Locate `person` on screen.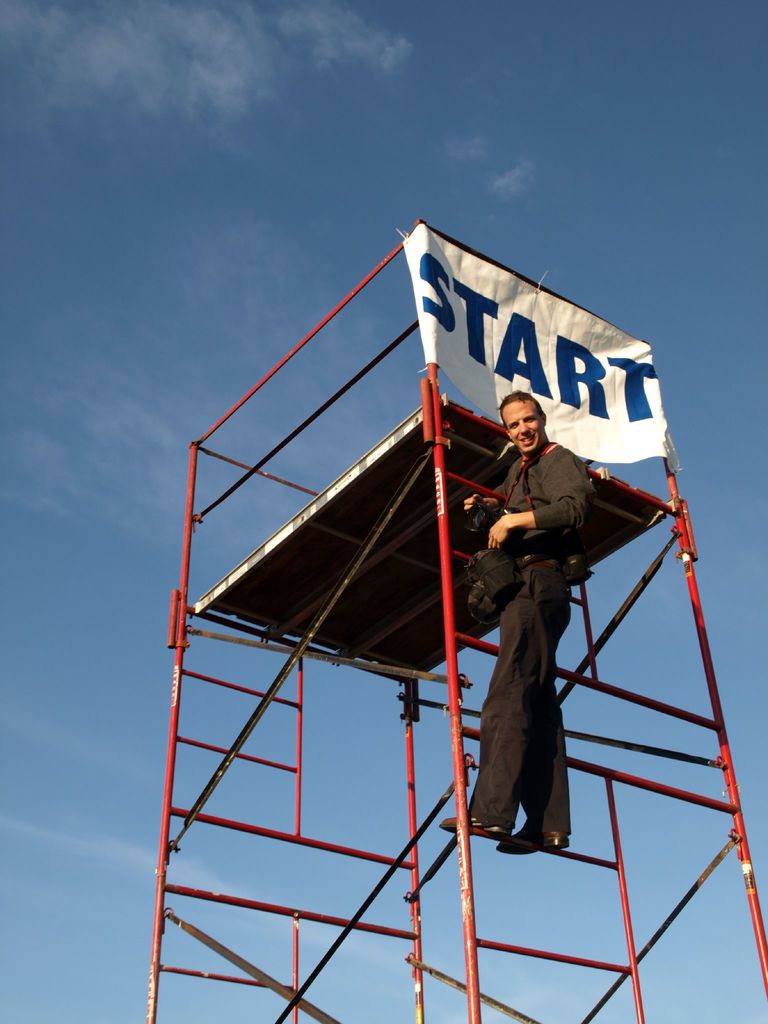
On screen at detection(479, 344, 611, 904).
